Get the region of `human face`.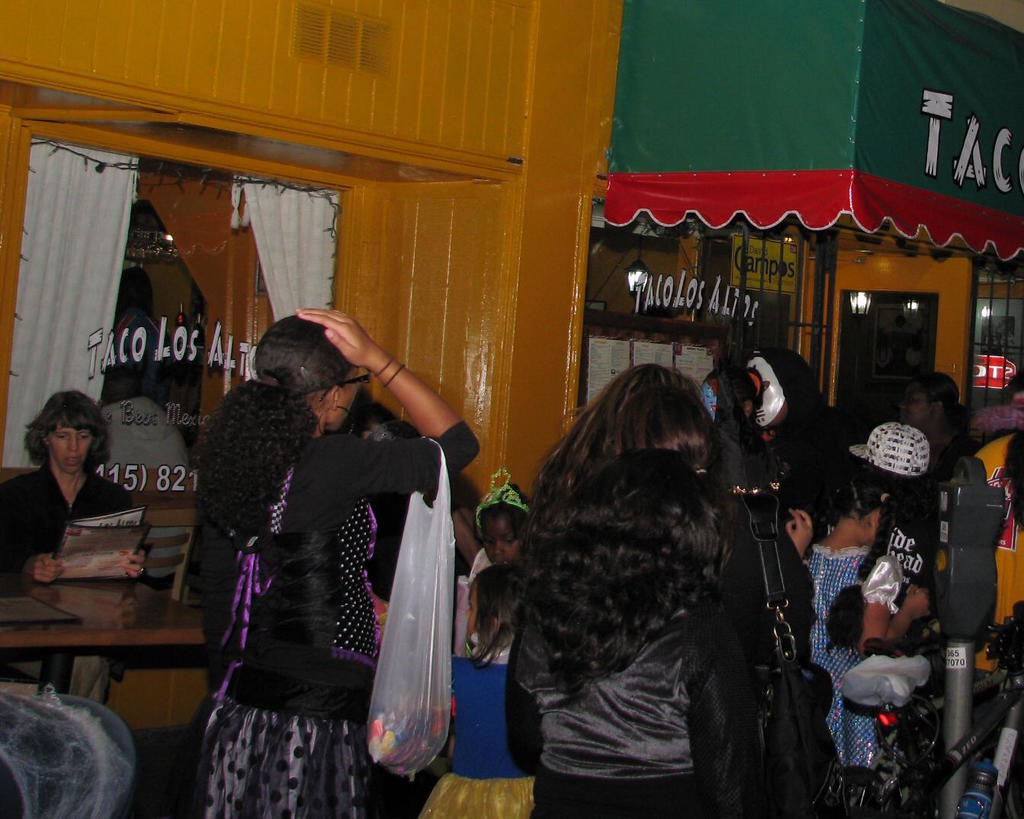
pyautogui.locateOnScreen(47, 419, 94, 473).
